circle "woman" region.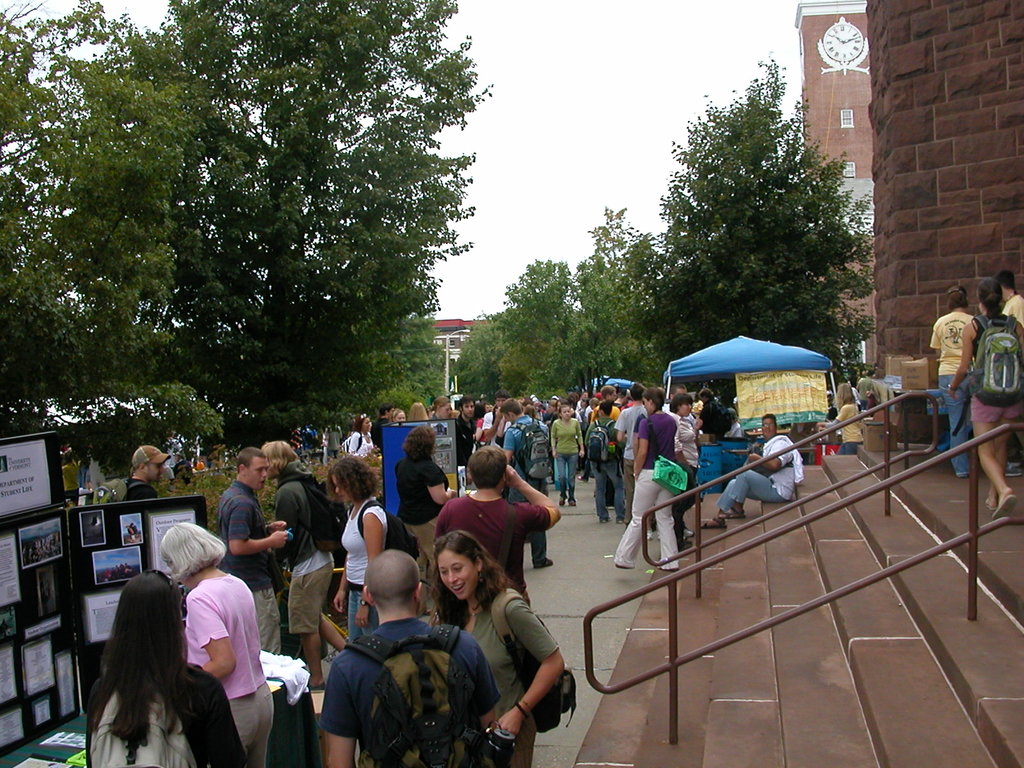
Region: <box>154,521,276,767</box>.
